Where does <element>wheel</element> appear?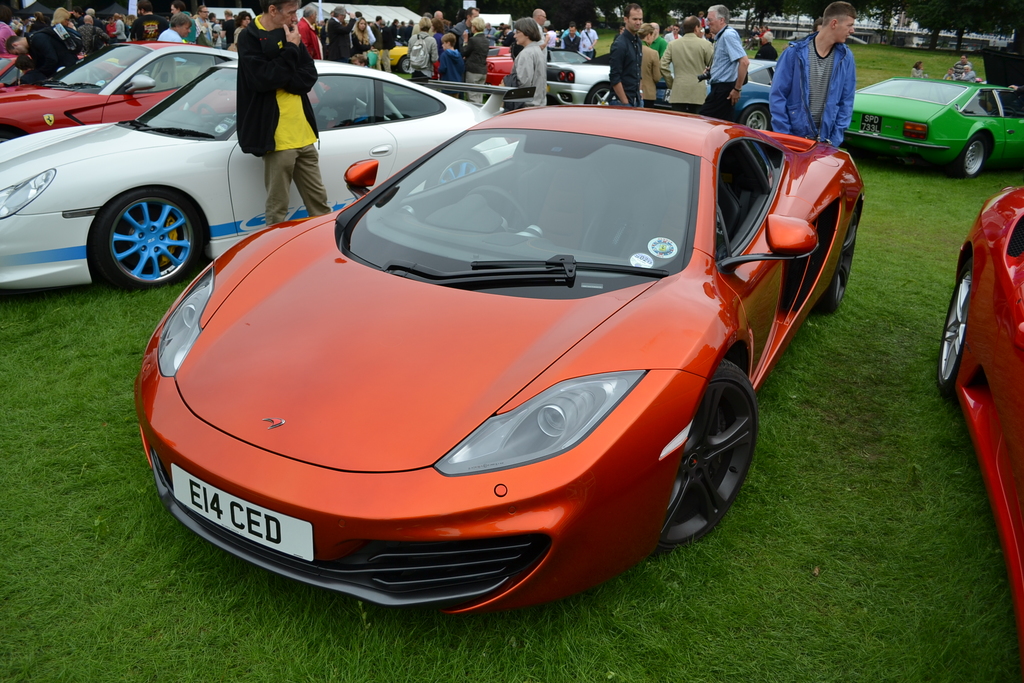
Appears at bbox=[397, 54, 412, 77].
